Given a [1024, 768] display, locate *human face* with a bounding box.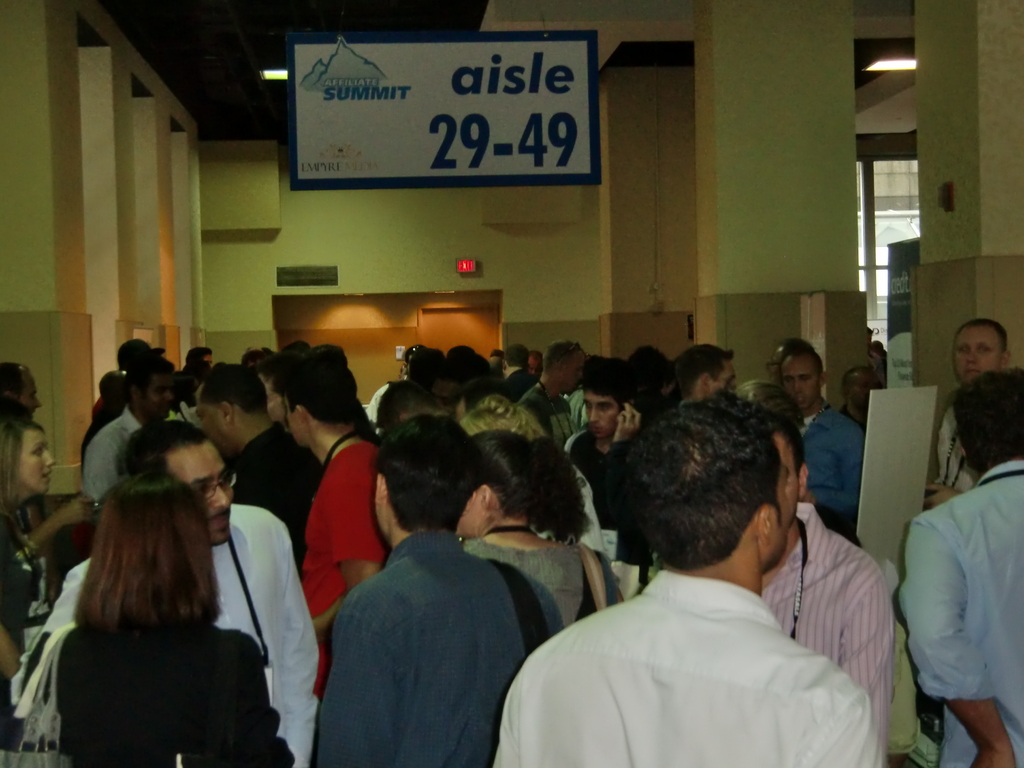
Located: Rect(195, 390, 228, 454).
